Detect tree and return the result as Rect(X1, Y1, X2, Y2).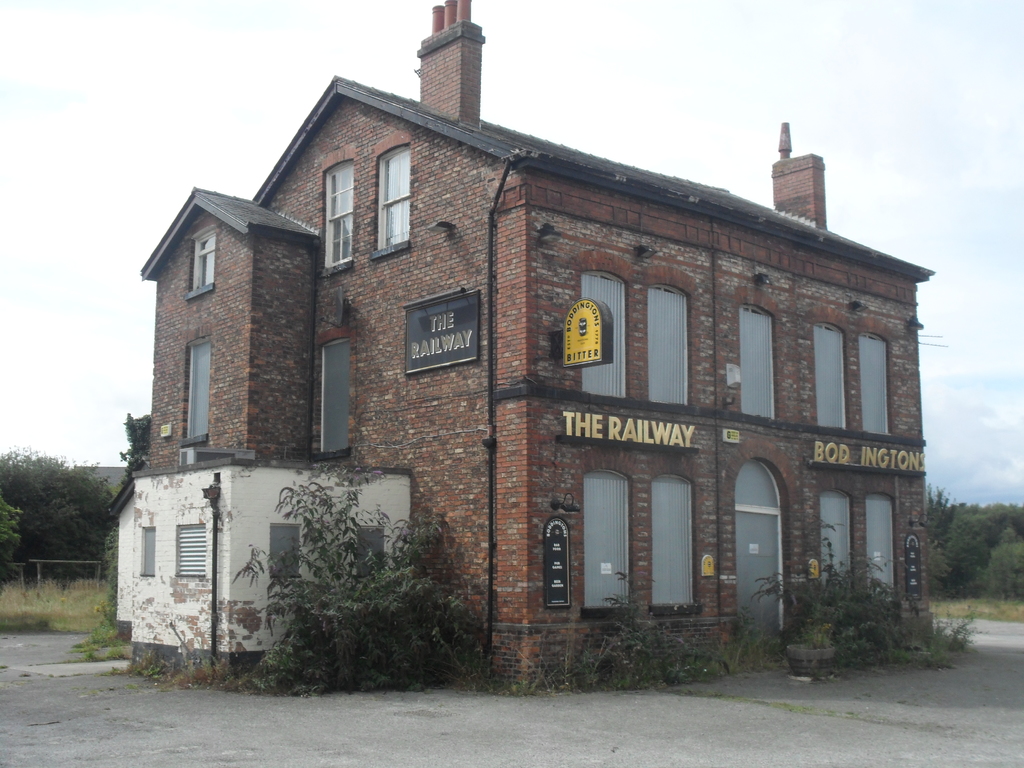
Rect(228, 452, 486, 696).
